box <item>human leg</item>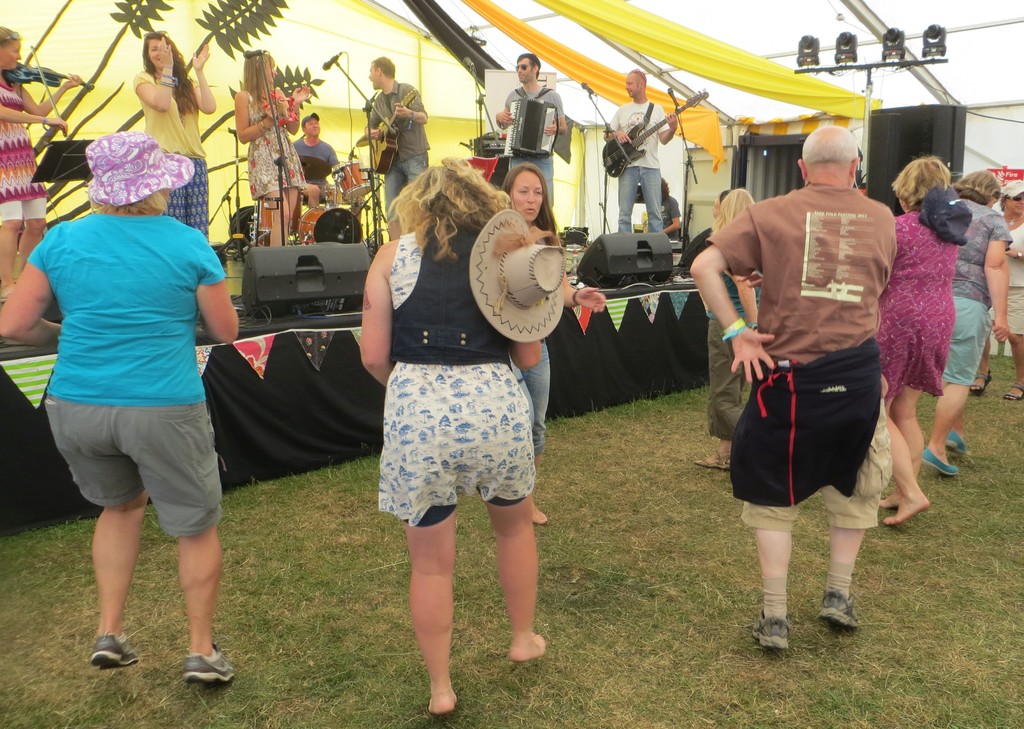
[x1=282, y1=189, x2=301, y2=243]
